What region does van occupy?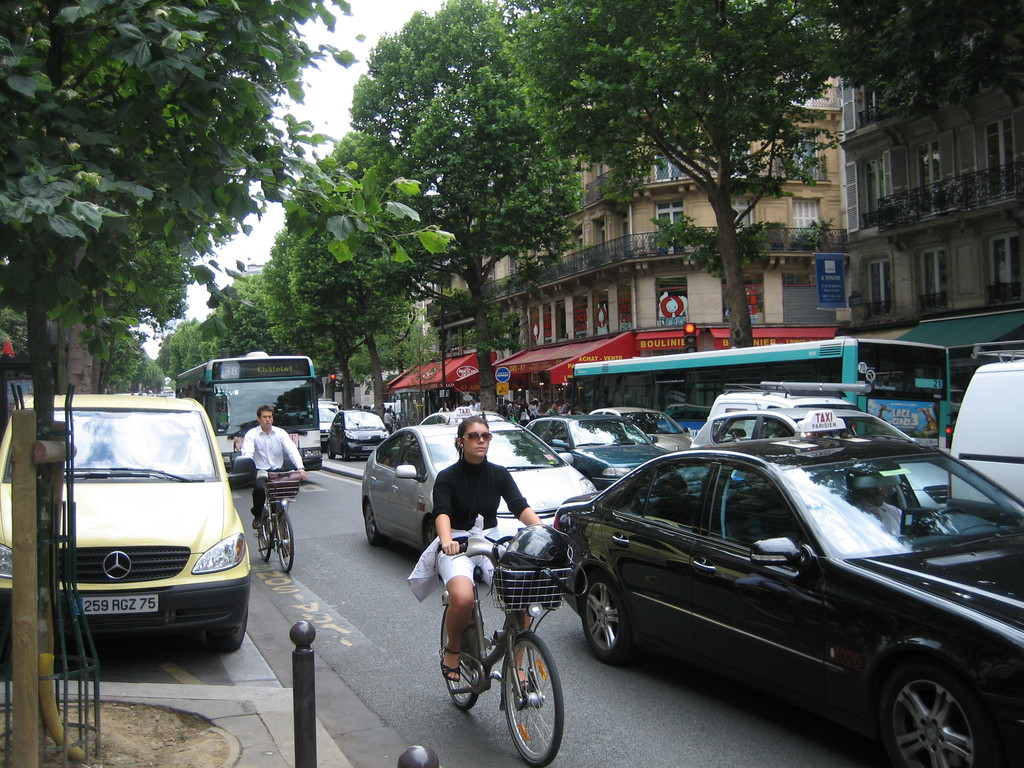
(x1=0, y1=390, x2=253, y2=655).
